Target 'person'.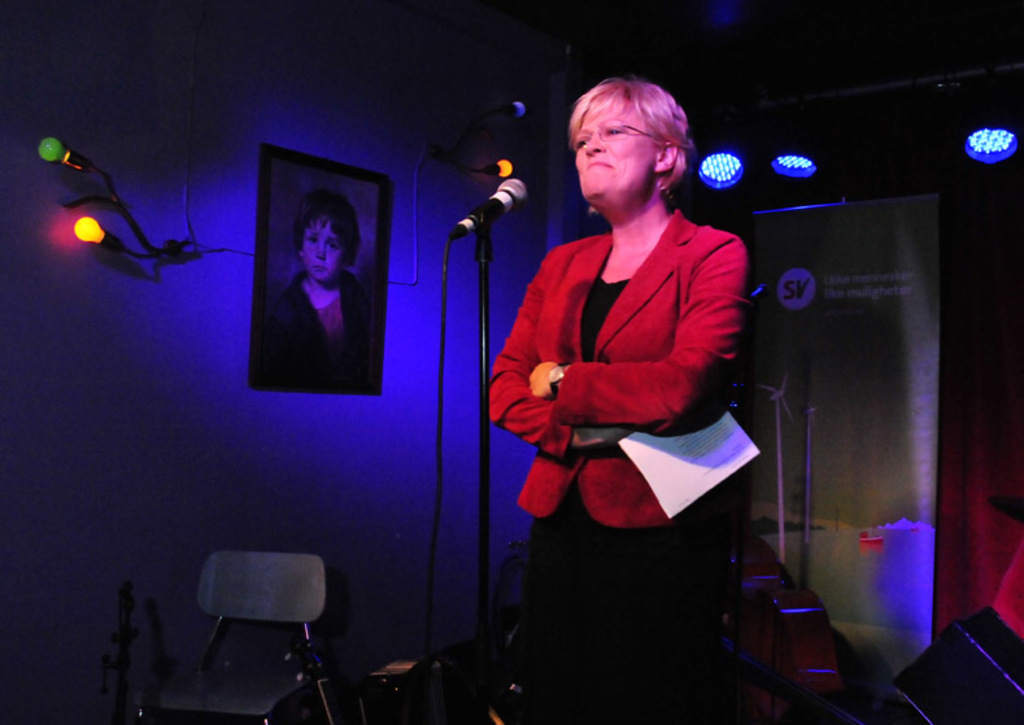
Target region: 261:192:378:394.
